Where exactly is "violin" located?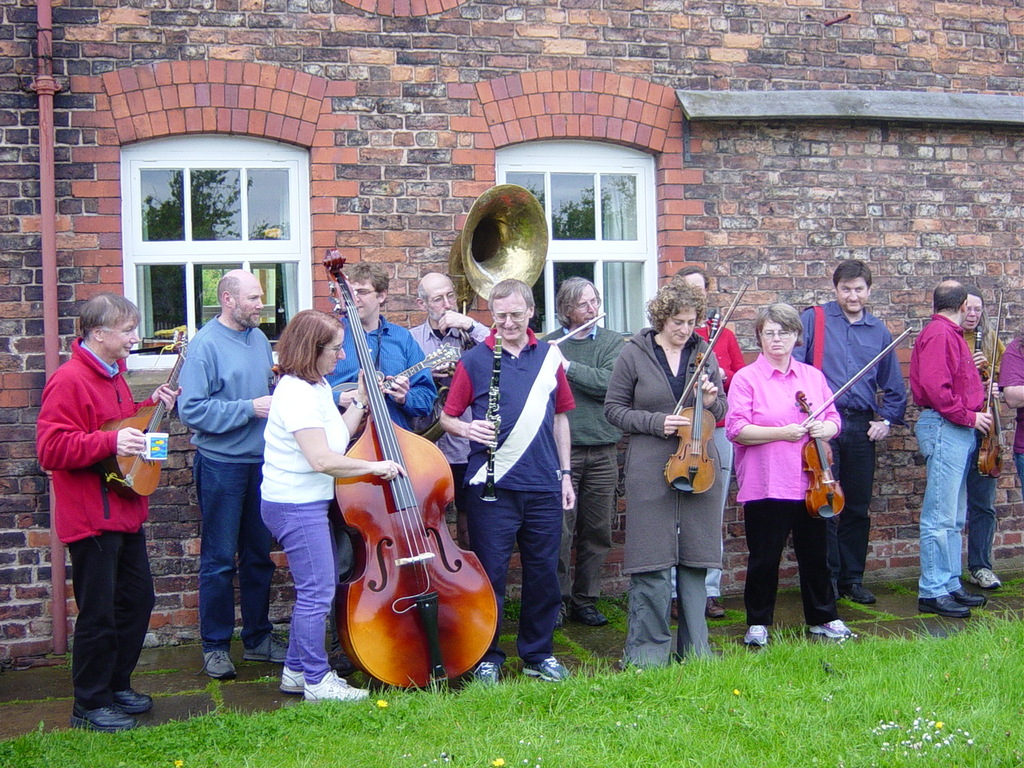
Its bounding box is pyautogui.locateOnScreen(794, 326, 914, 520).
